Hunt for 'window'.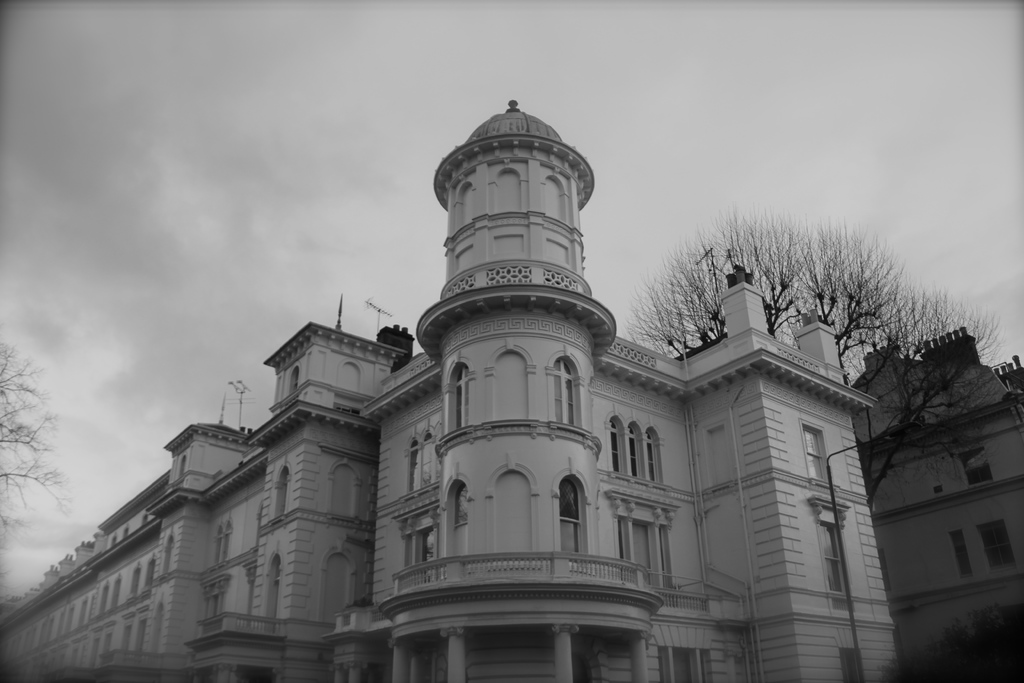
Hunted down at x1=419 y1=527 x2=435 y2=582.
